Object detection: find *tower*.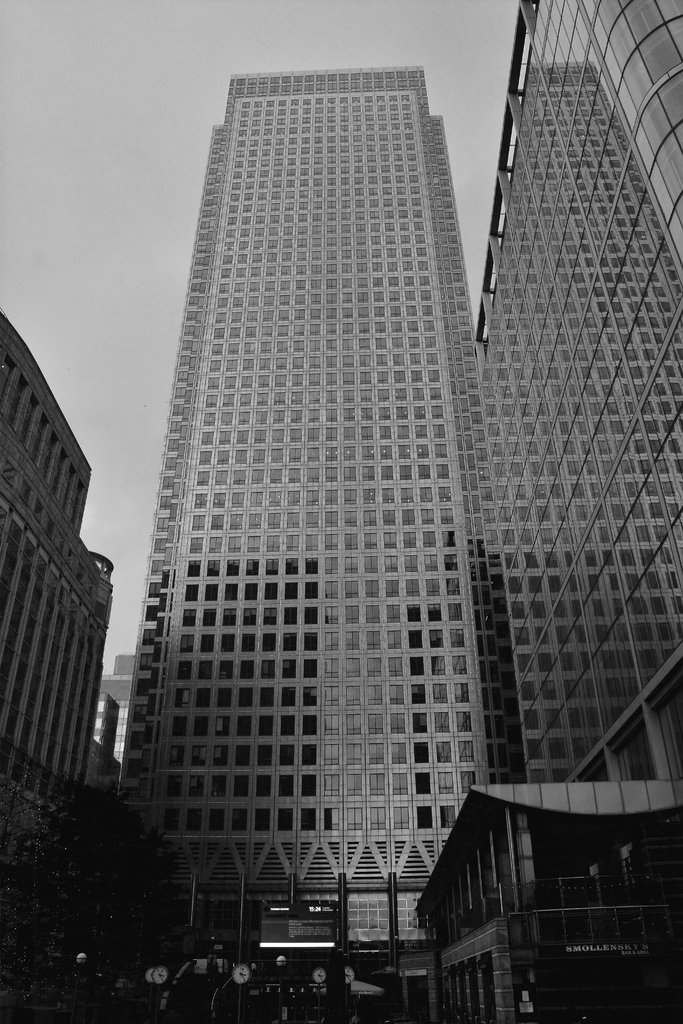
<box>101,64,532,1023</box>.
